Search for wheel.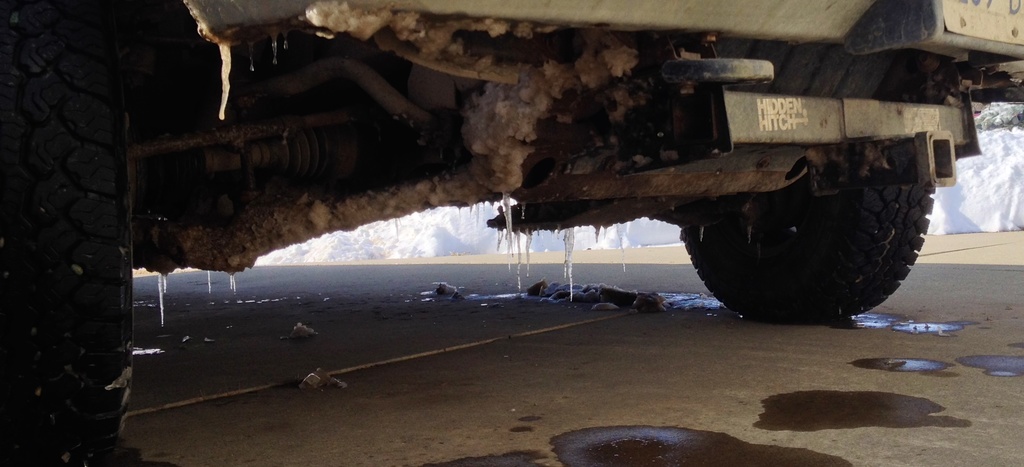
Found at locate(679, 109, 956, 321).
